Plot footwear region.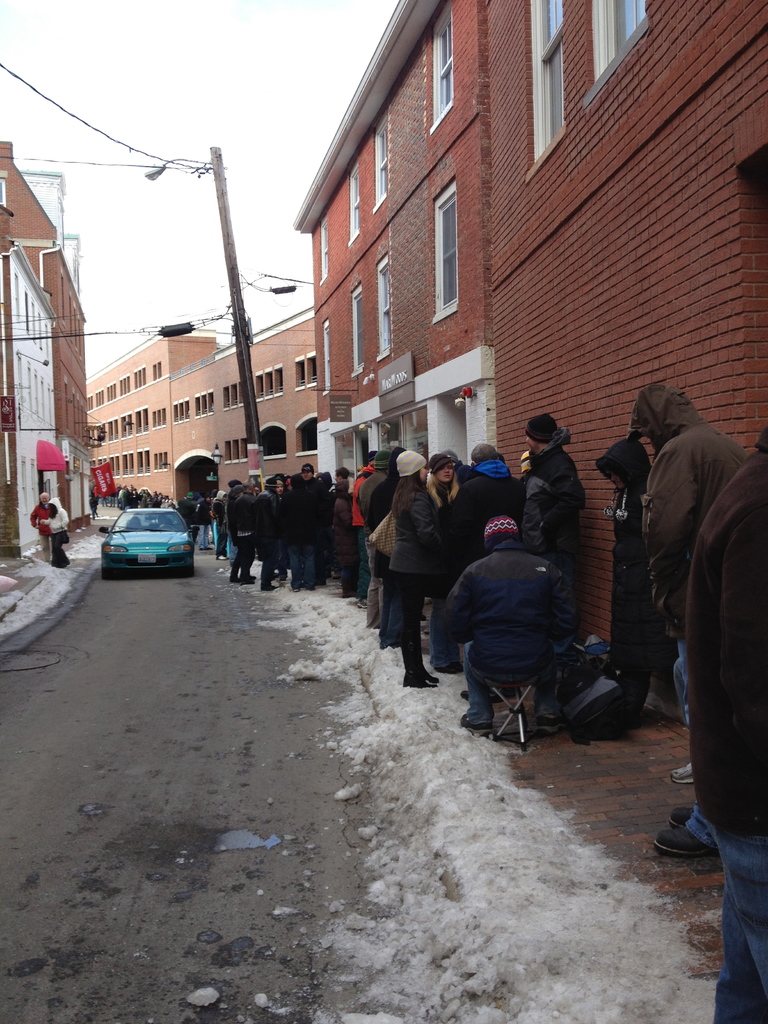
Plotted at Rect(668, 755, 696, 785).
